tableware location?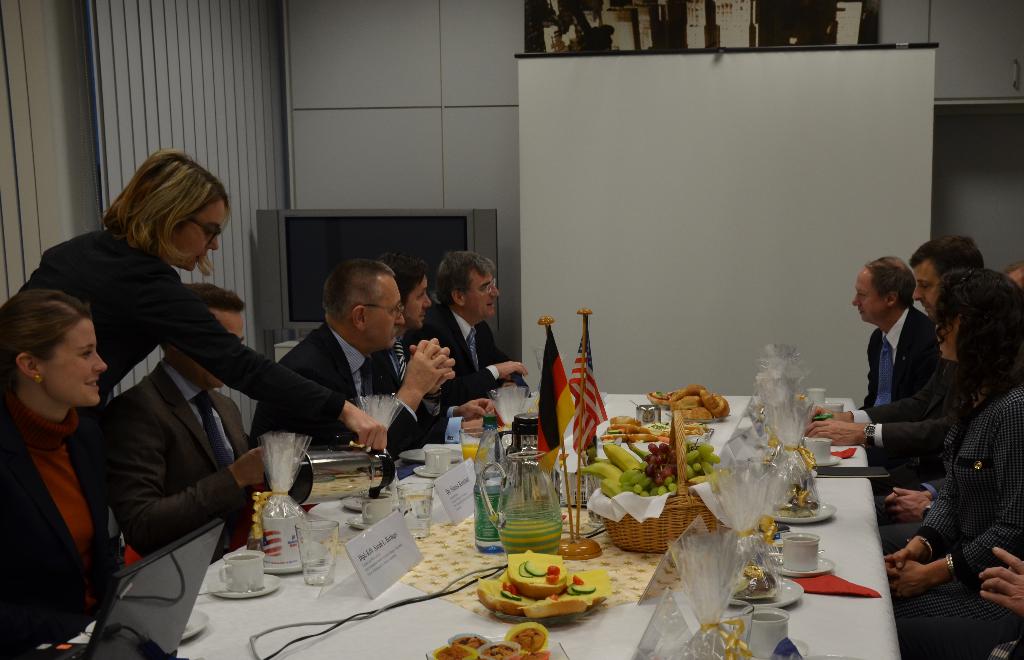
x1=756 y1=500 x2=833 y2=524
